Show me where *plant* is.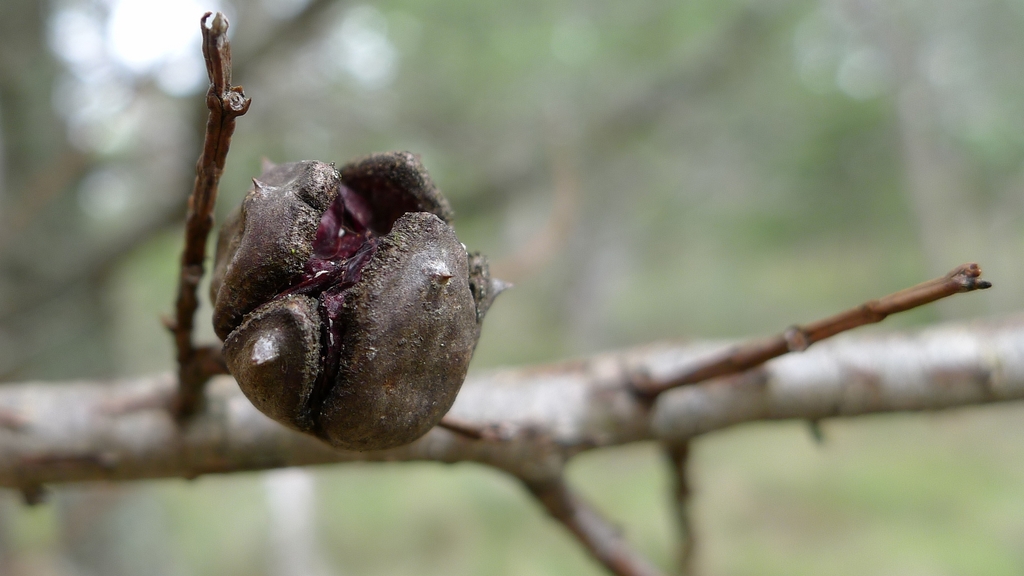
*plant* is at pyautogui.locateOnScreen(0, 0, 1022, 575).
